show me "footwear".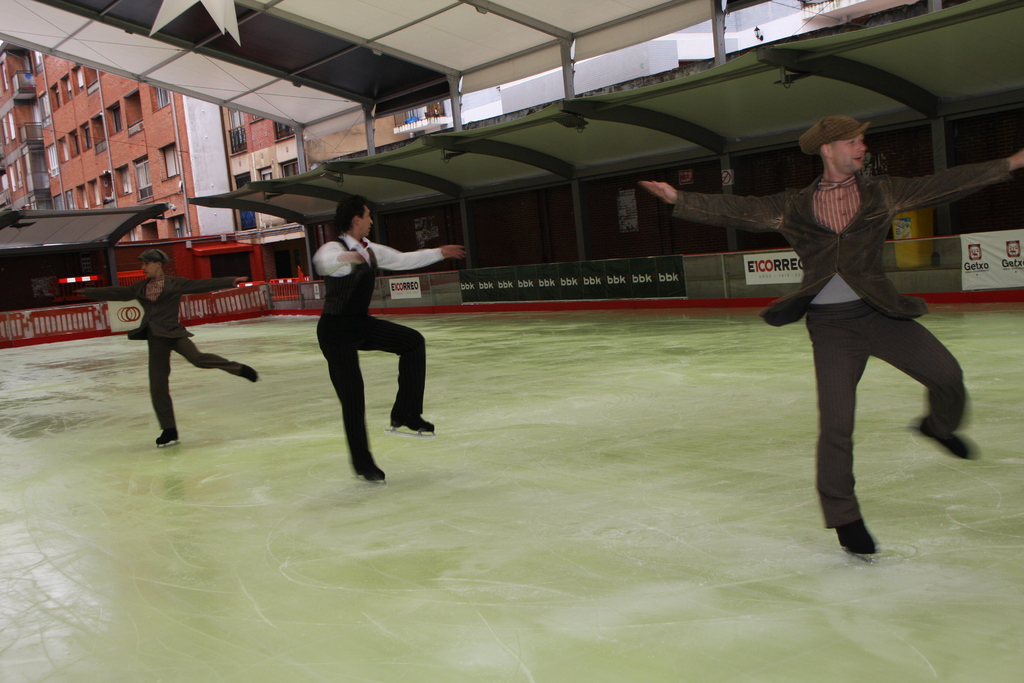
"footwear" is here: (x1=348, y1=453, x2=394, y2=485).
